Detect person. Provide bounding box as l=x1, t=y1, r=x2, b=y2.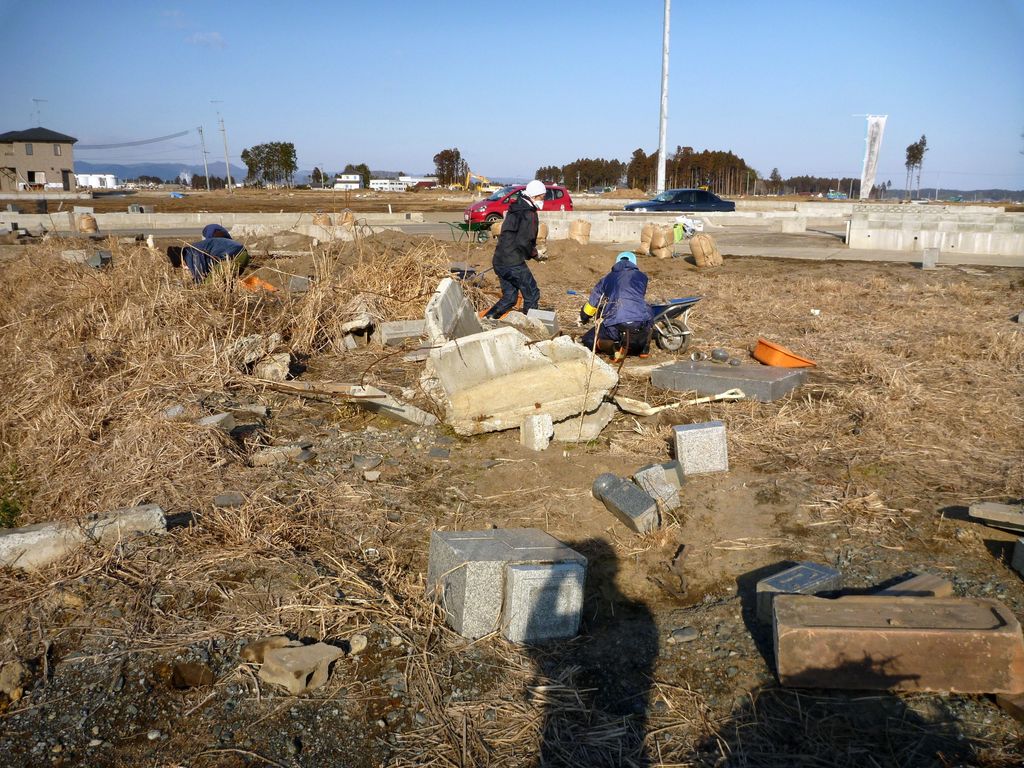
l=479, t=168, r=549, b=328.
